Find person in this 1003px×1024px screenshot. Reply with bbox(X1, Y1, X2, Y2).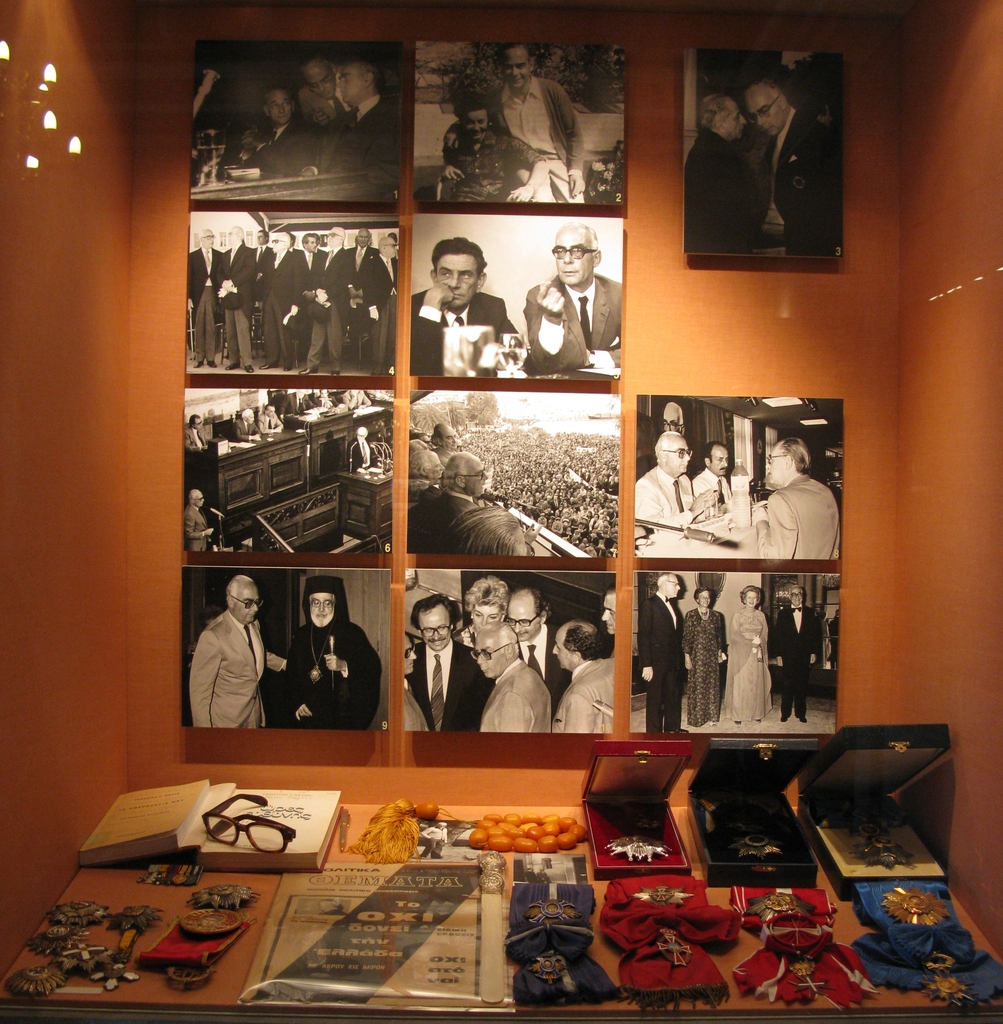
bbox(411, 239, 523, 379).
